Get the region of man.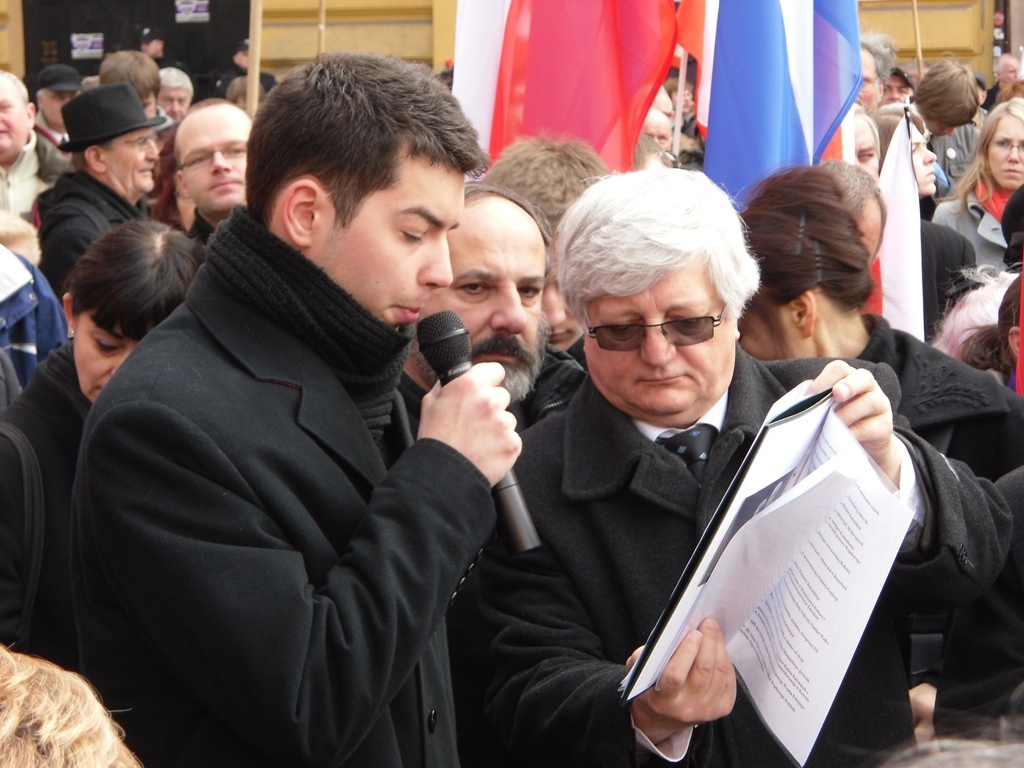
[40, 93, 174, 283].
